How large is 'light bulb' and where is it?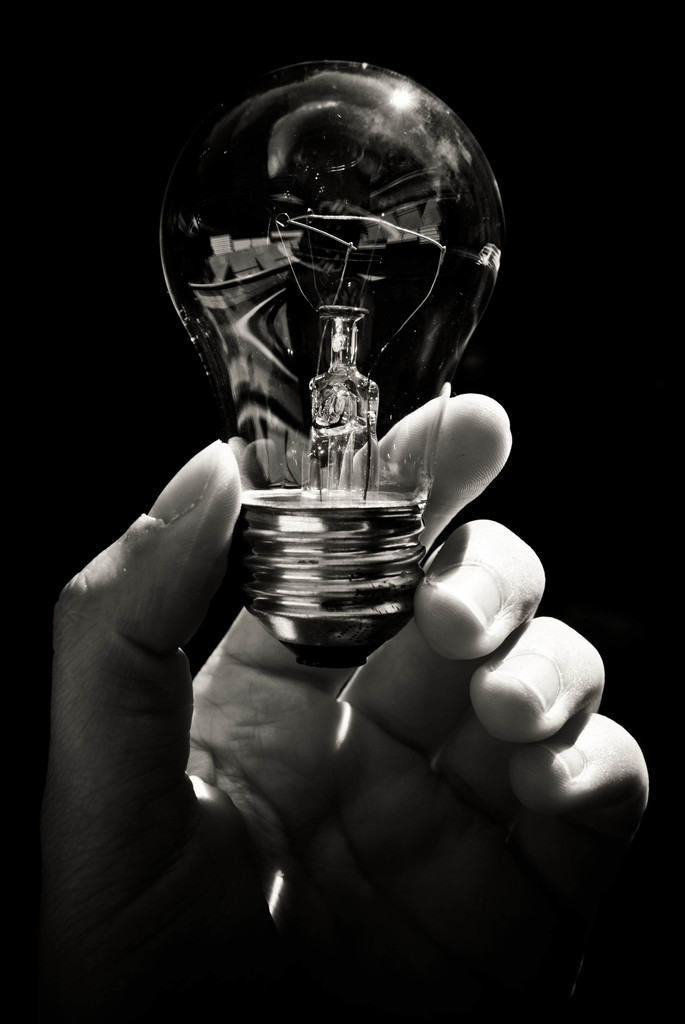
Bounding box: (left=135, top=37, right=525, bottom=650).
